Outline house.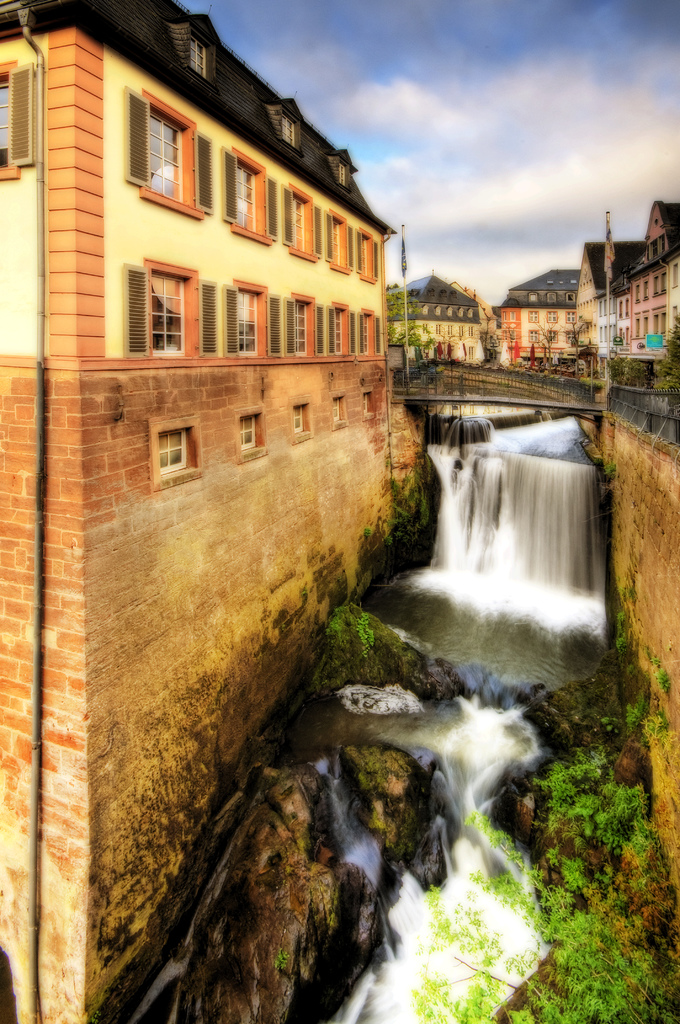
Outline: (left=575, top=194, right=679, bottom=385).
